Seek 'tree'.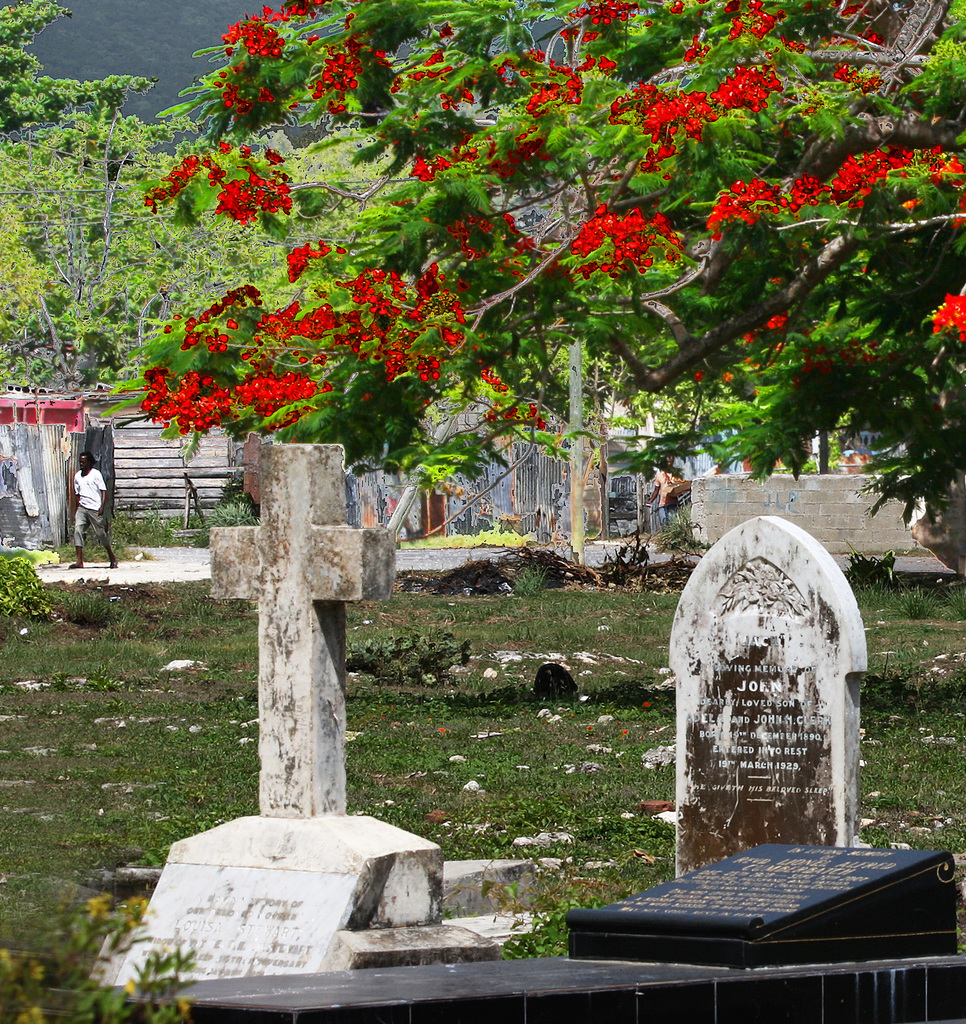
detection(82, 59, 842, 570).
